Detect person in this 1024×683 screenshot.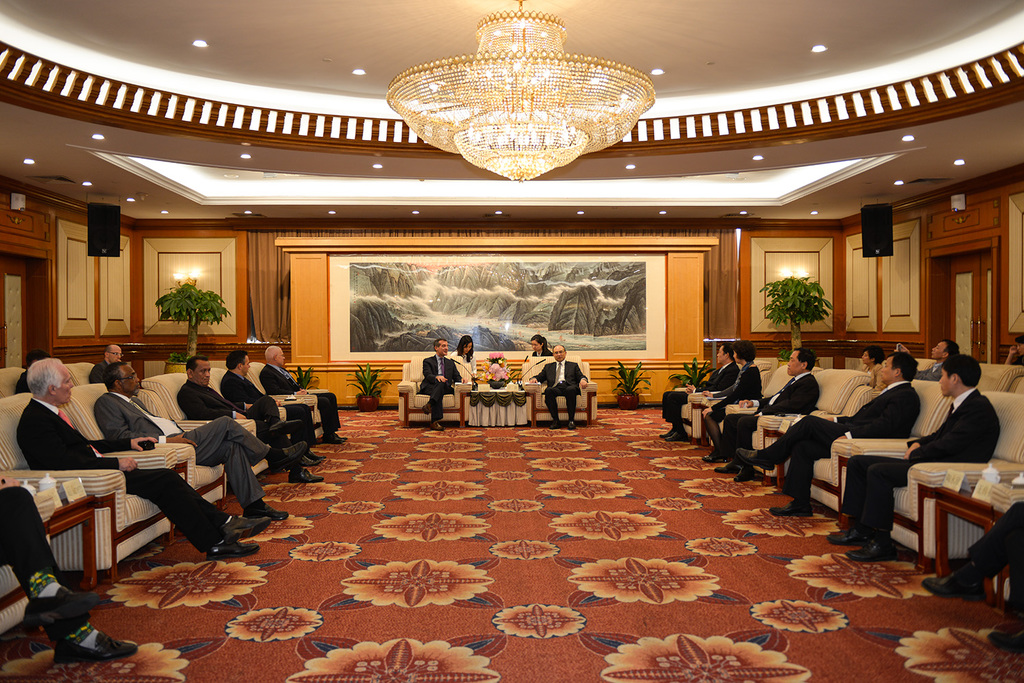
Detection: box=[532, 345, 587, 426].
